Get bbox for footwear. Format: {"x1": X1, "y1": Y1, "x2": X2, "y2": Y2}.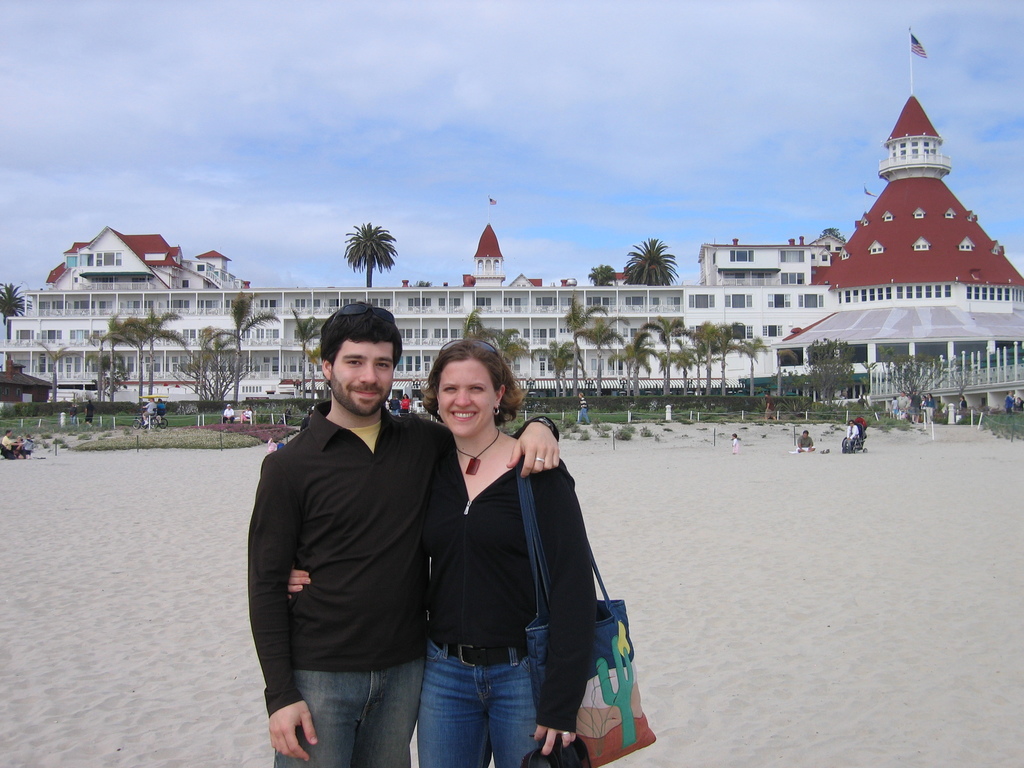
{"x1": 825, "y1": 447, "x2": 830, "y2": 452}.
